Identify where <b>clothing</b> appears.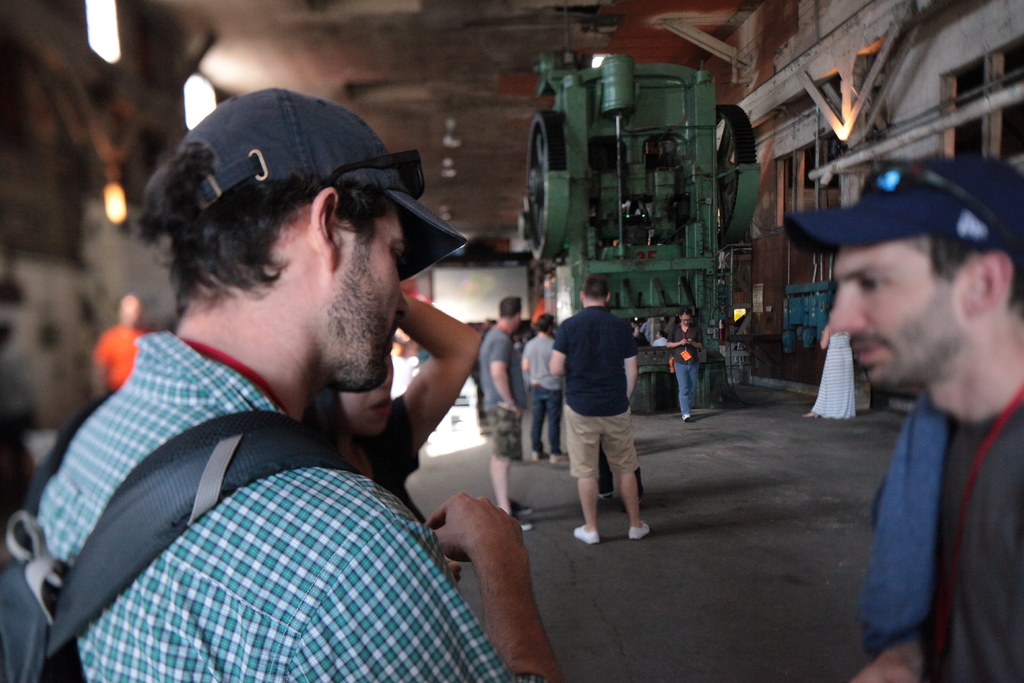
Appears at 474, 325, 531, 467.
